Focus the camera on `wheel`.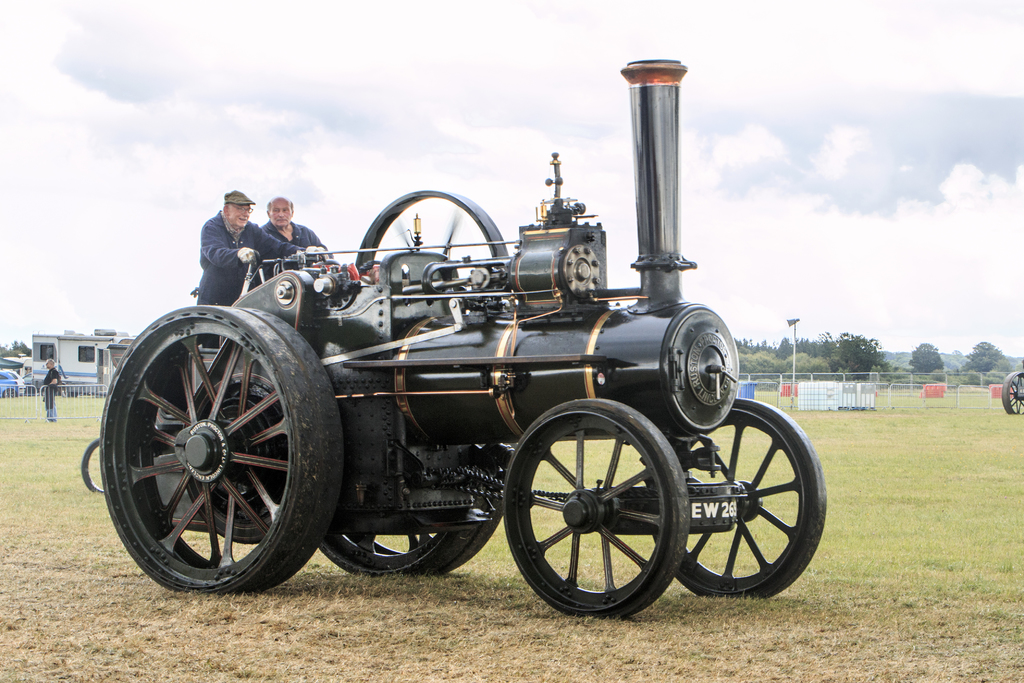
Focus region: (95,303,344,595).
